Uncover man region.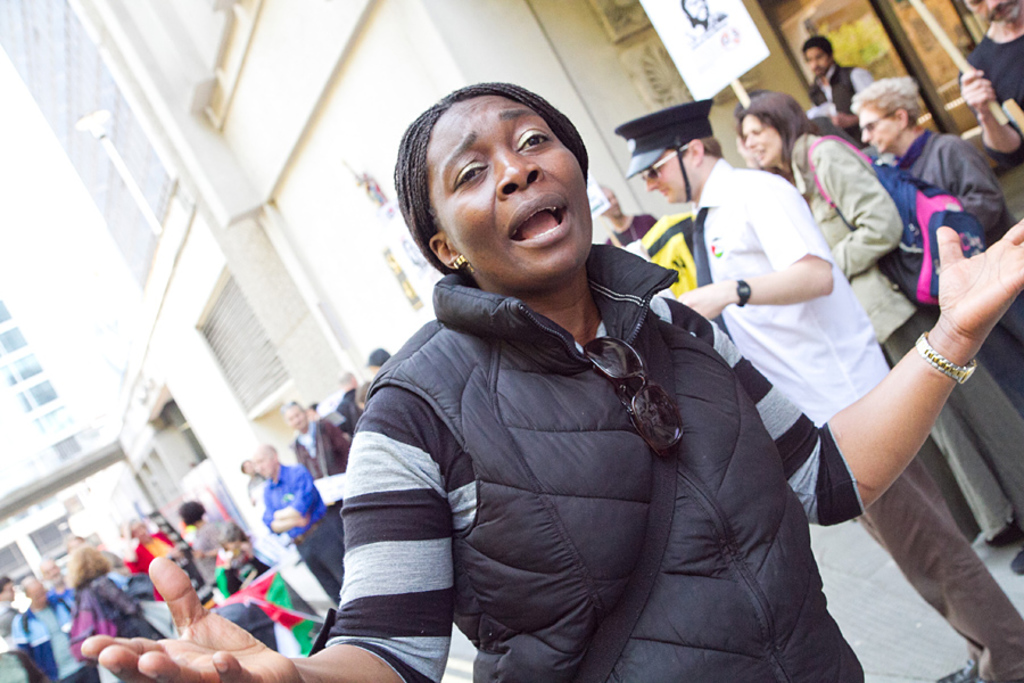
Uncovered: (x1=32, y1=554, x2=72, y2=594).
